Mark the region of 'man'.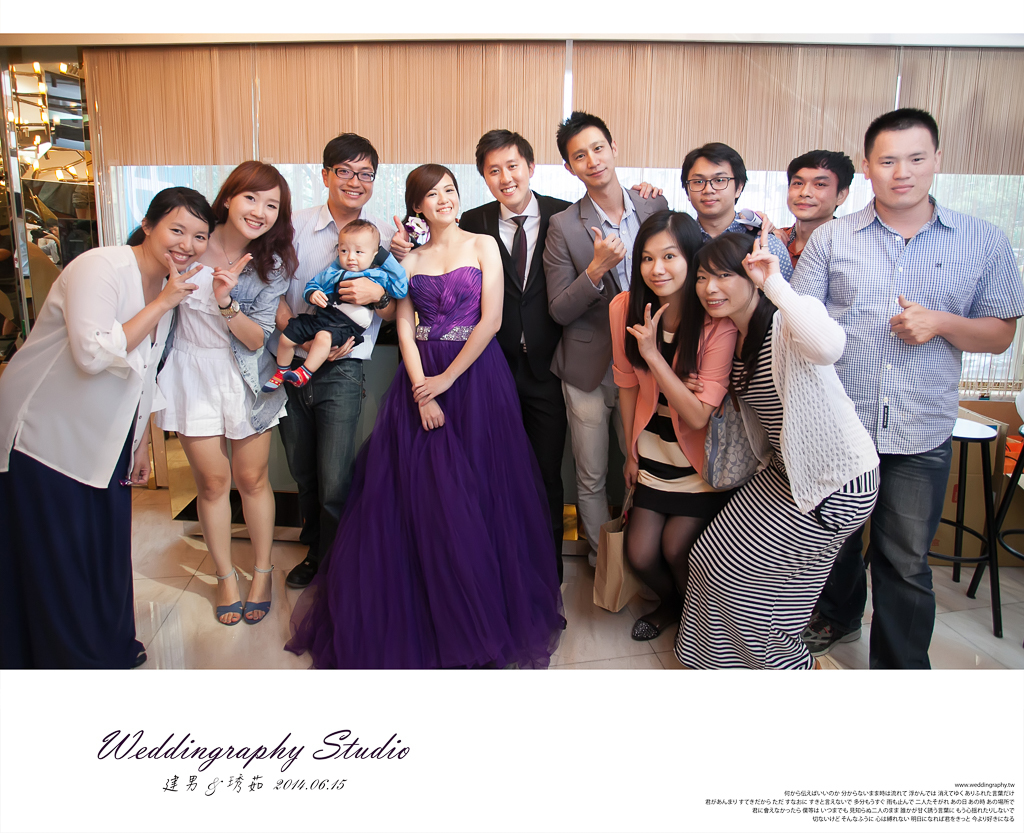
Region: 763,144,845,270.
